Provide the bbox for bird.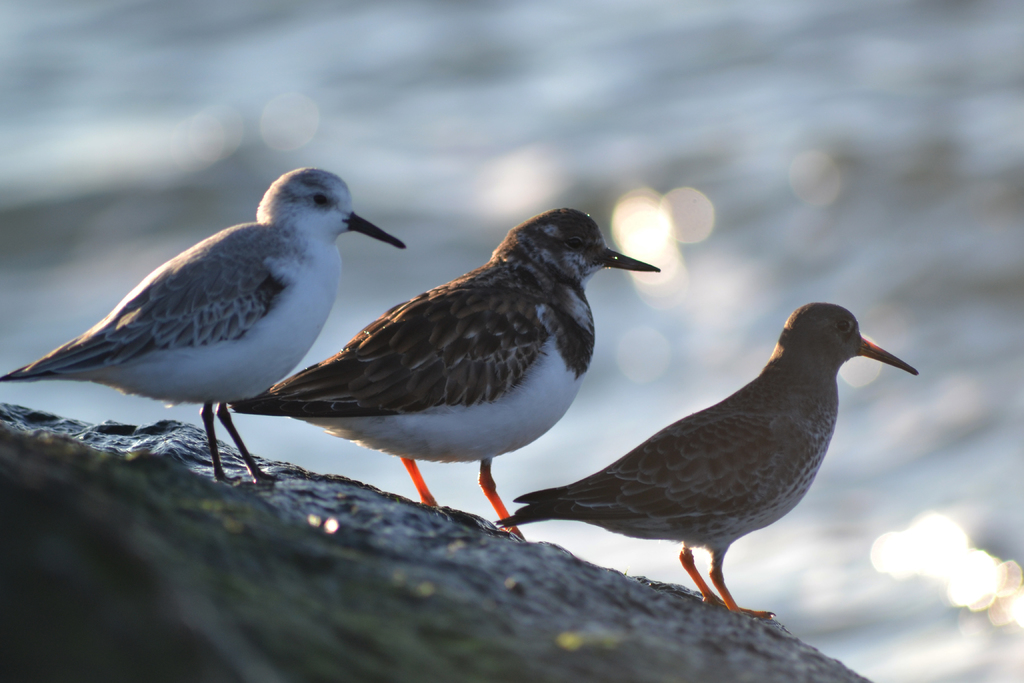
{"x1": 228, "y1": 204, "x2": 664, "y2": 550}.
